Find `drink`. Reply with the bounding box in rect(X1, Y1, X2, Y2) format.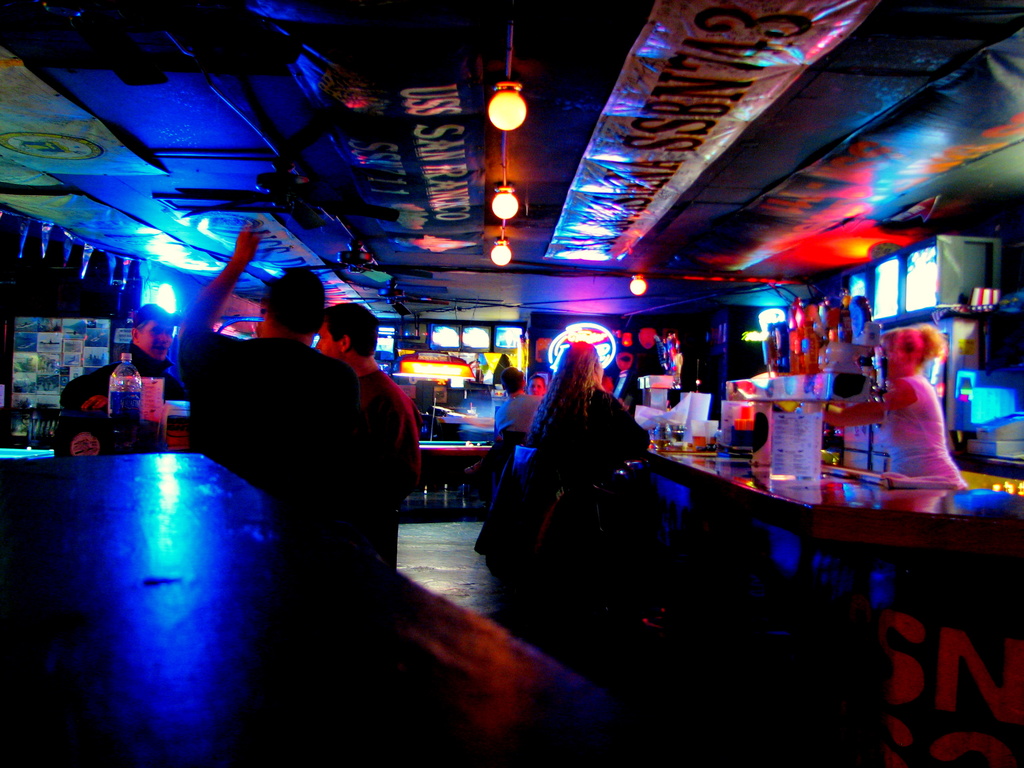
rect(108, 413, 140, 443).
